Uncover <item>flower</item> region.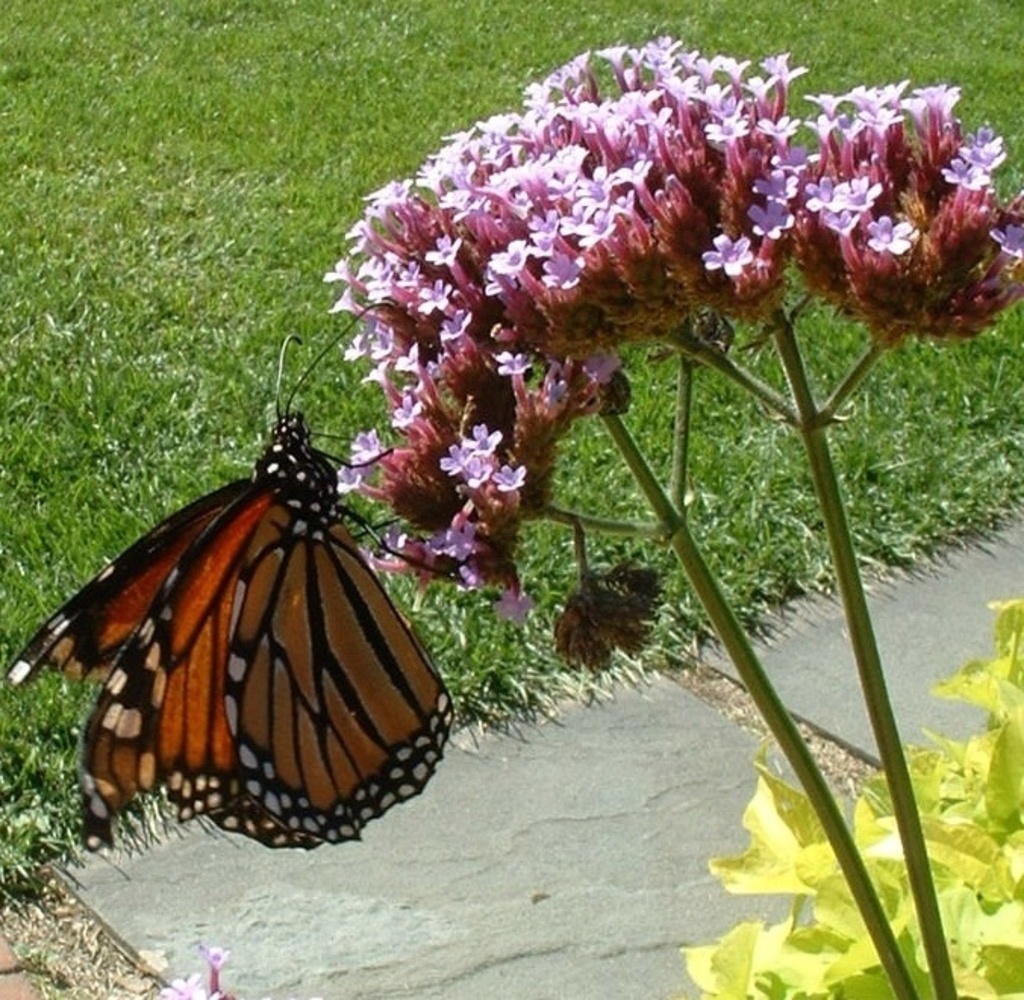
Uncovered: 191/985/227/998.
